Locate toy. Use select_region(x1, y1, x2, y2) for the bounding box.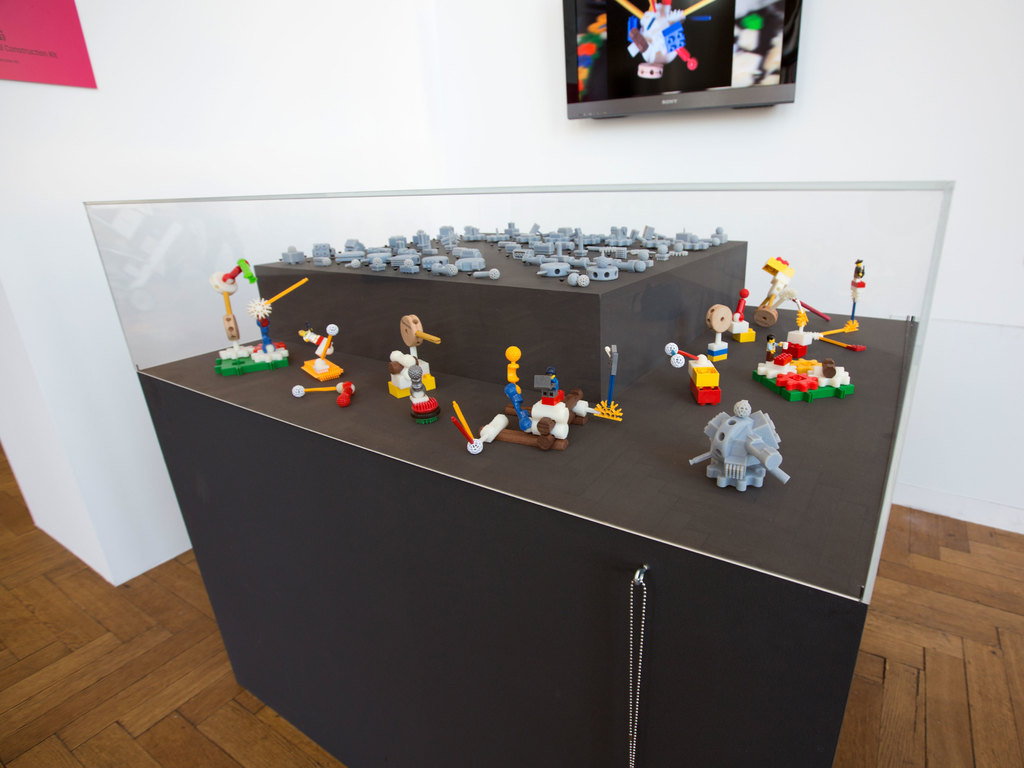
select_region(287, 381, 356, 405).
